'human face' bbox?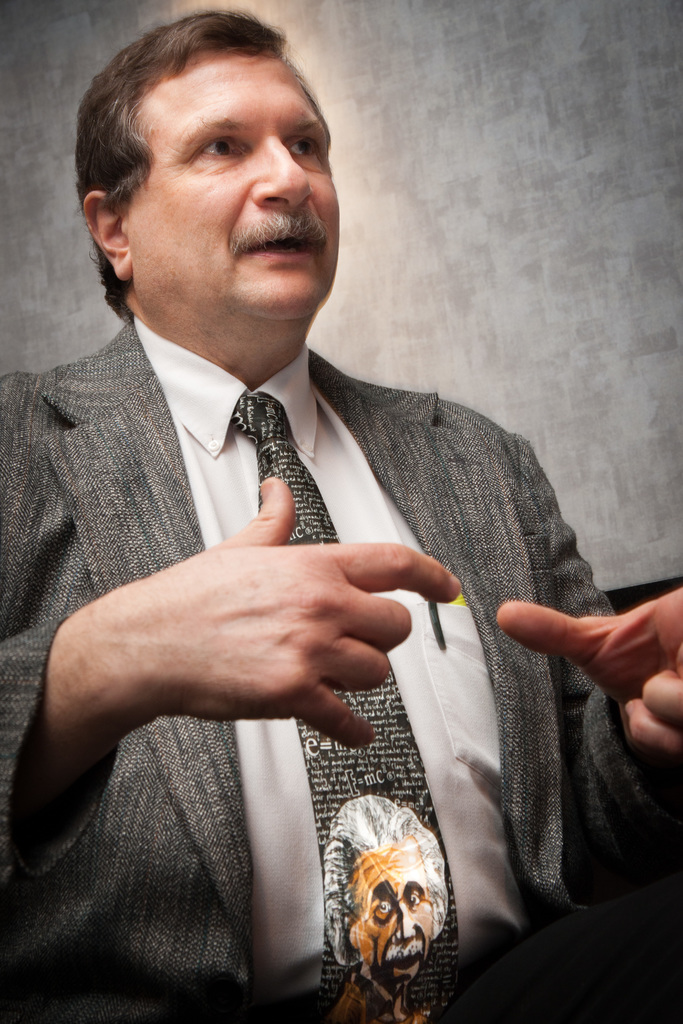
133,53,346,344
